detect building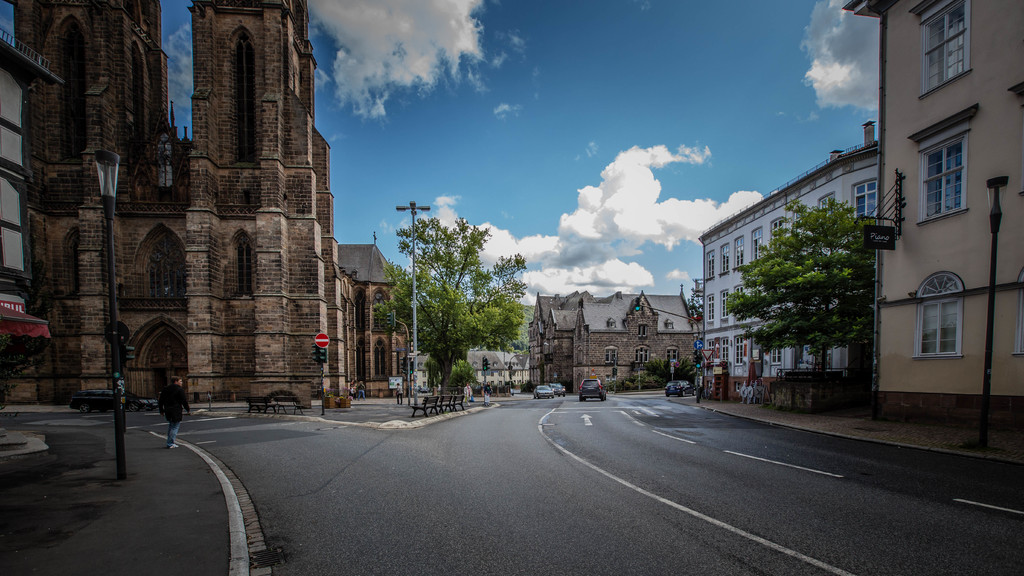
left=844, top=0, right=1023, bottom=430
